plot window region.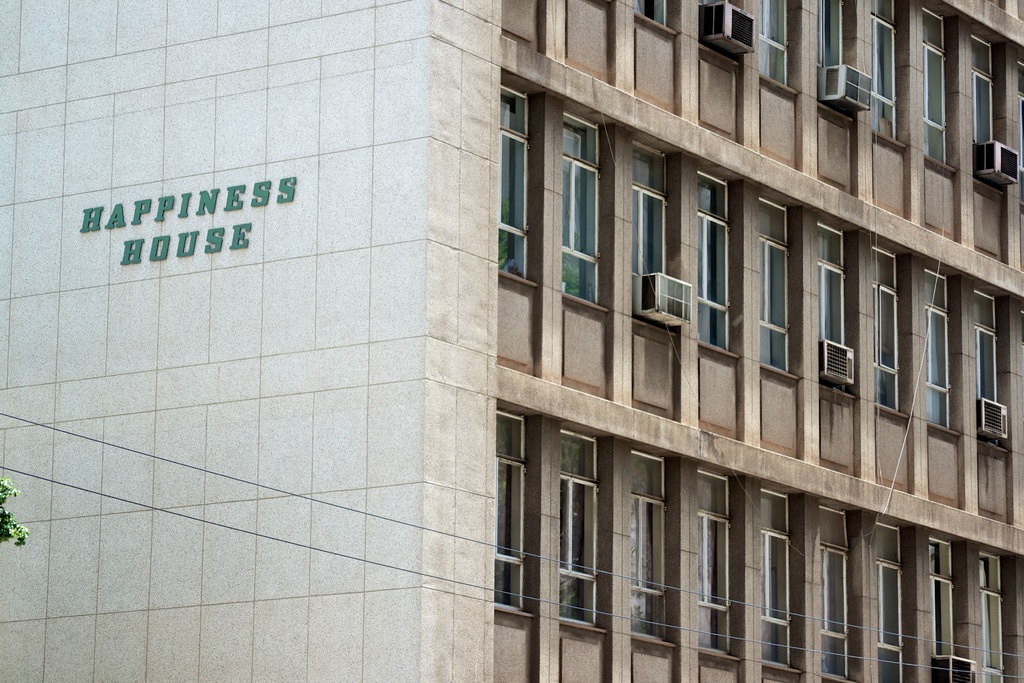
Plotted at left=813, top=0, right=855, bottom=112.
